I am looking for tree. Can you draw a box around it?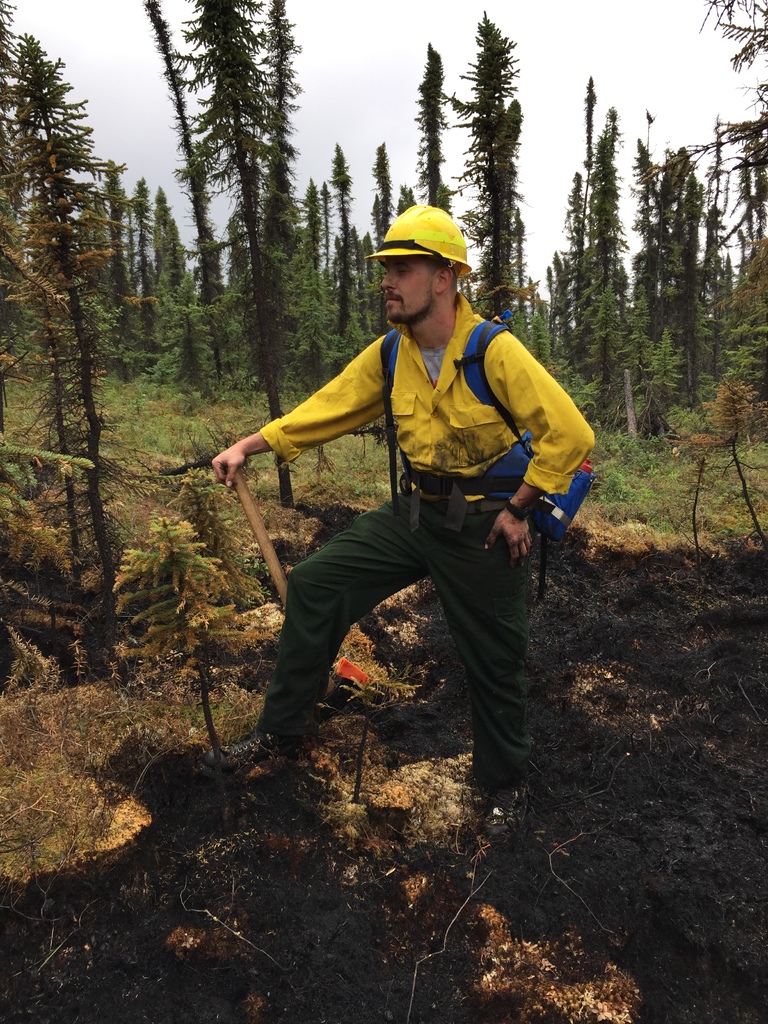
Sure, the bounding box is (326, 137, 355, 378).
